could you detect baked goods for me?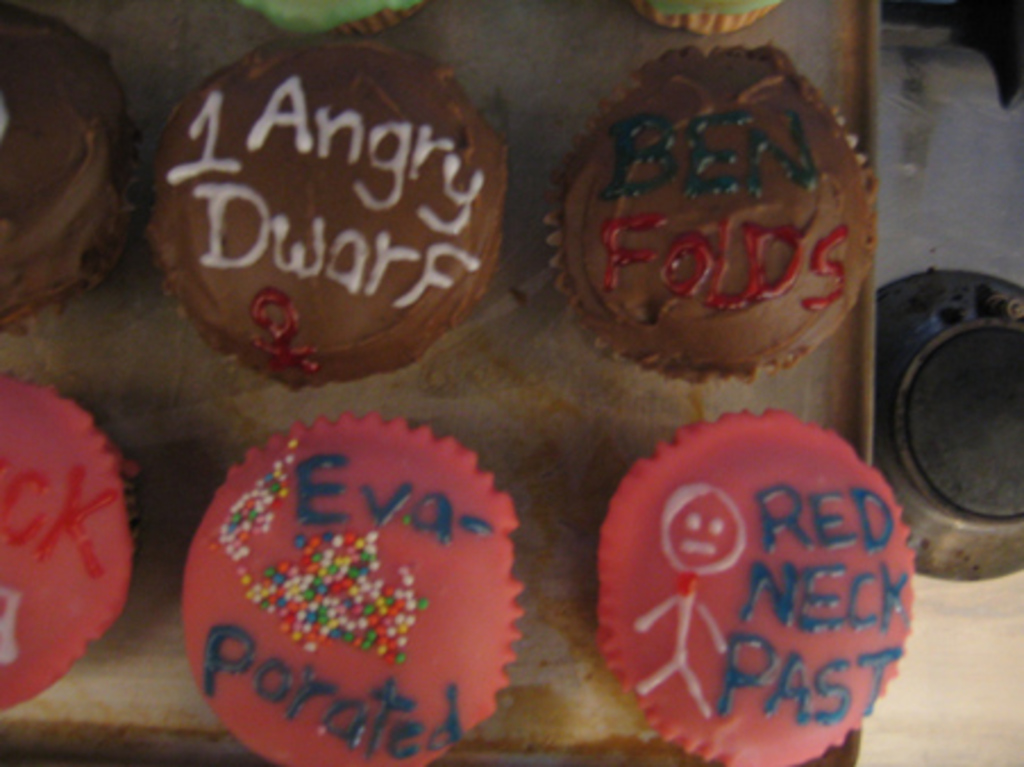
Detection result: pyautogui.locateOnScreen(11, 14, 134, 322).
